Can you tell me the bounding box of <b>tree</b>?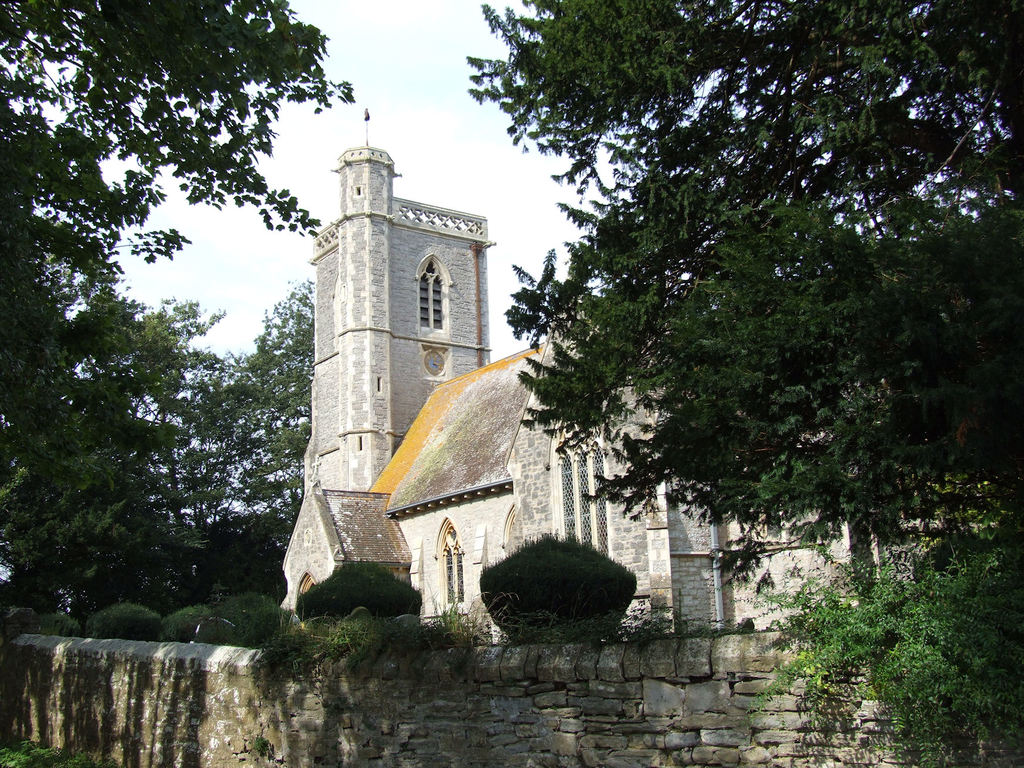
<region>294, 553, 419, 627</region>.
